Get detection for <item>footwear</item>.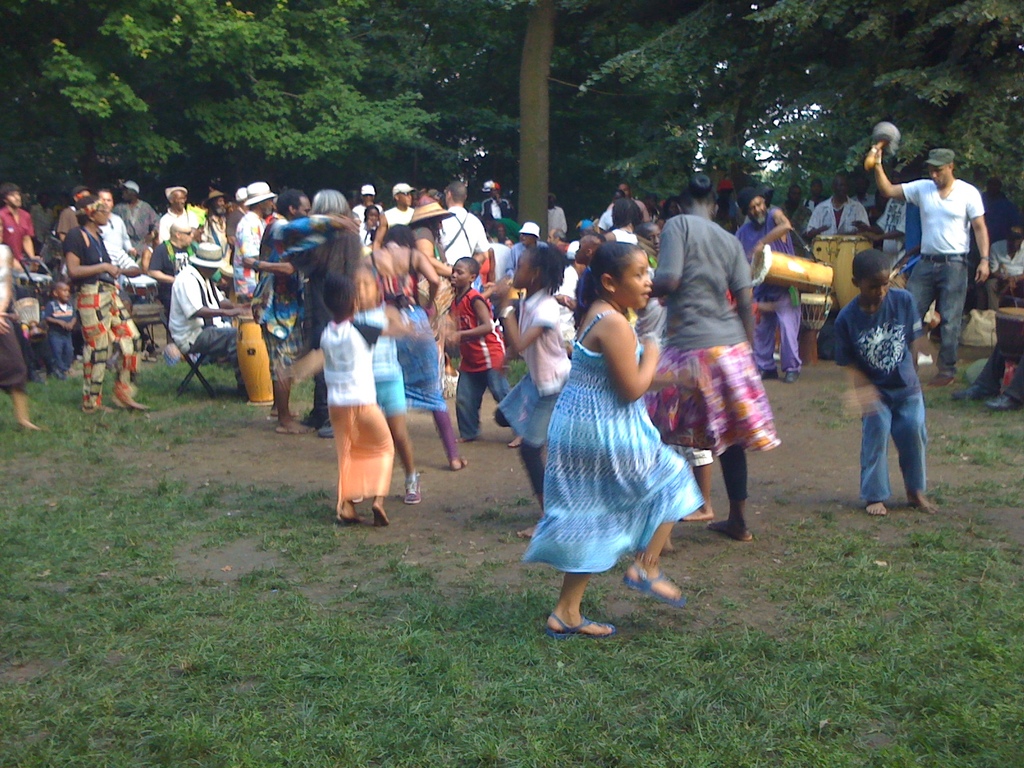
Detection: 986:395:1018:409.
